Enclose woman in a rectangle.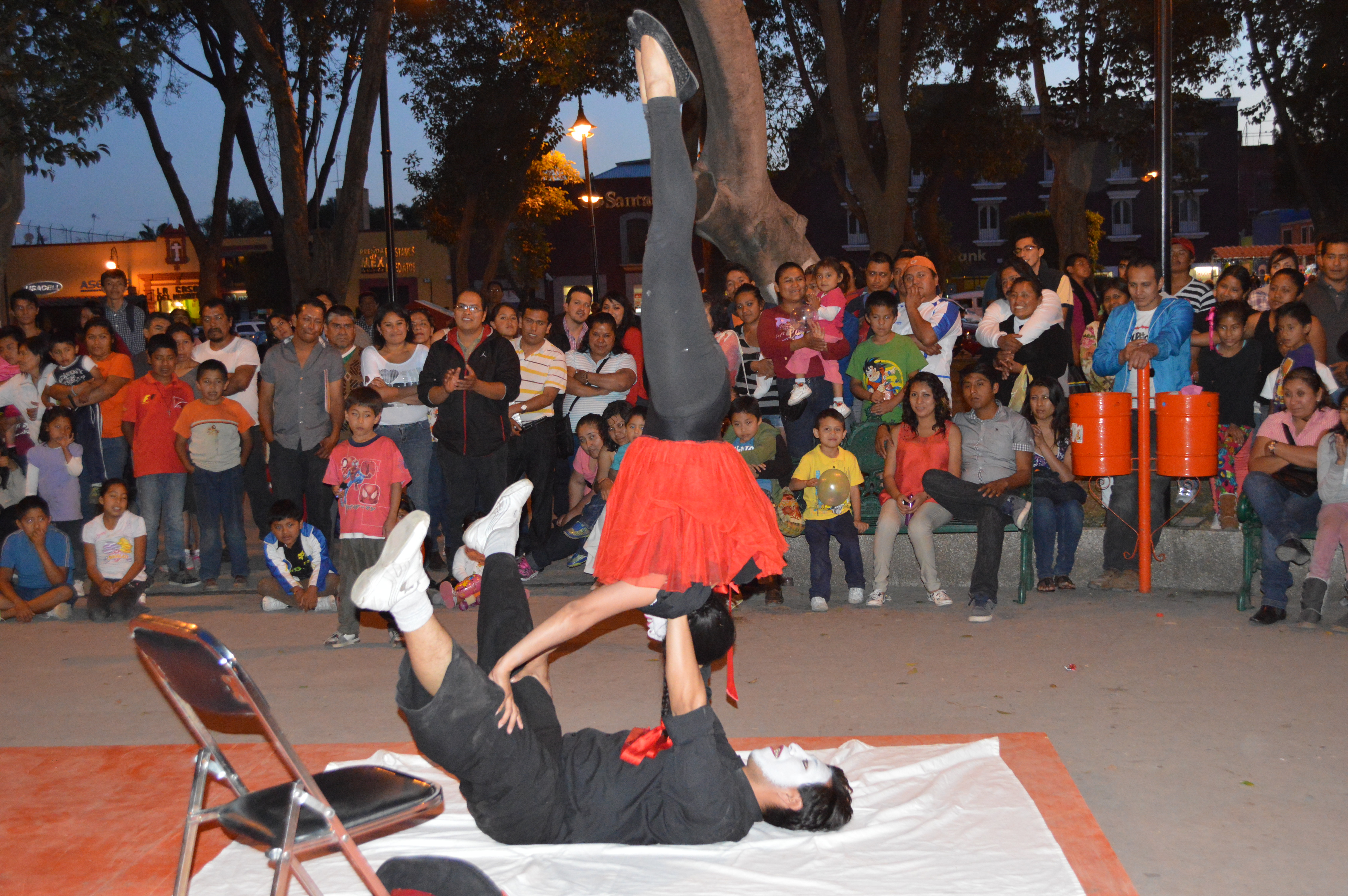
l=178, t=87, r=194, b=130.
